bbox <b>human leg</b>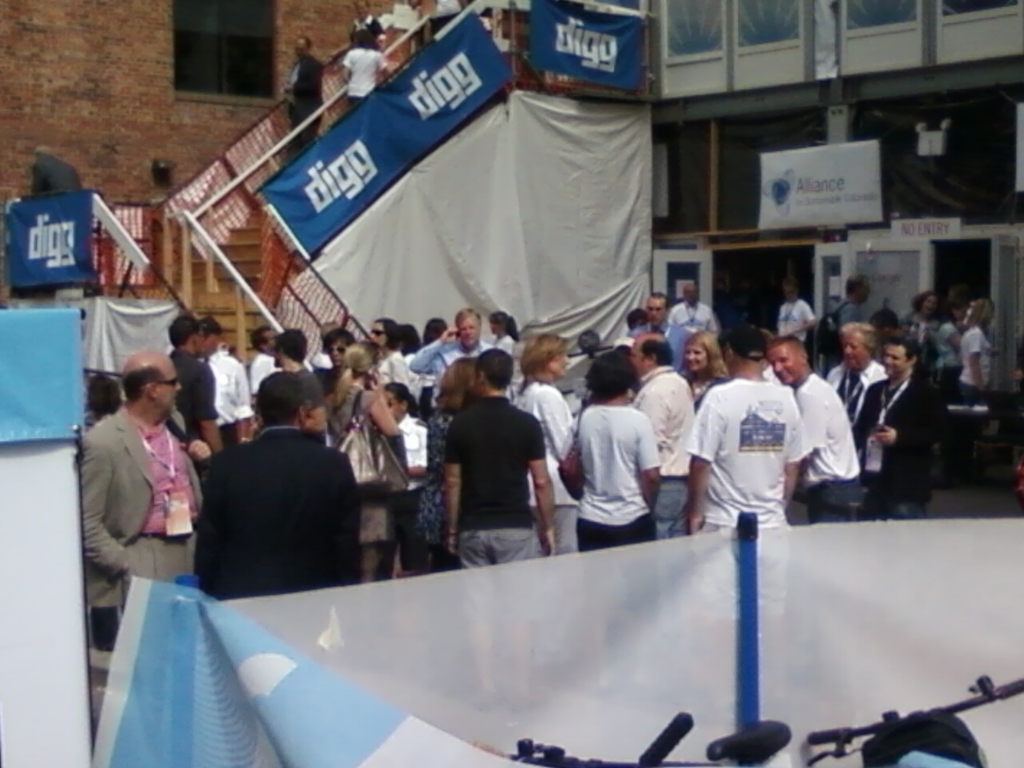
select_region(650, 482, 690, 542)
